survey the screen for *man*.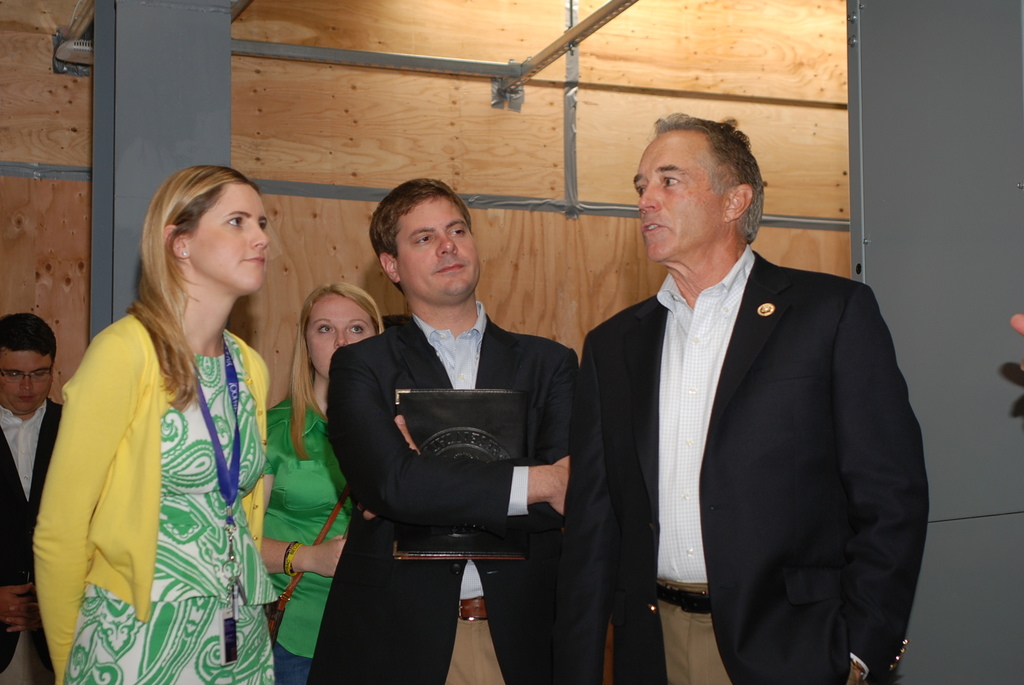
Survey found: 308:175:582:684.
